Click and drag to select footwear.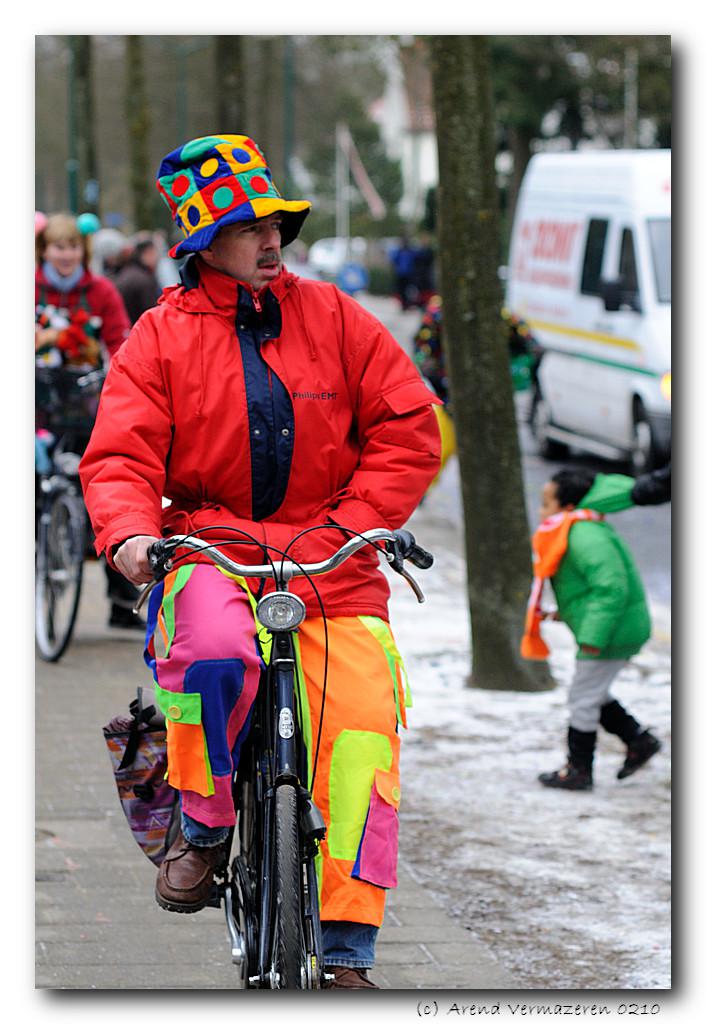
Selection: bbox(111, 593, 148, 634).
